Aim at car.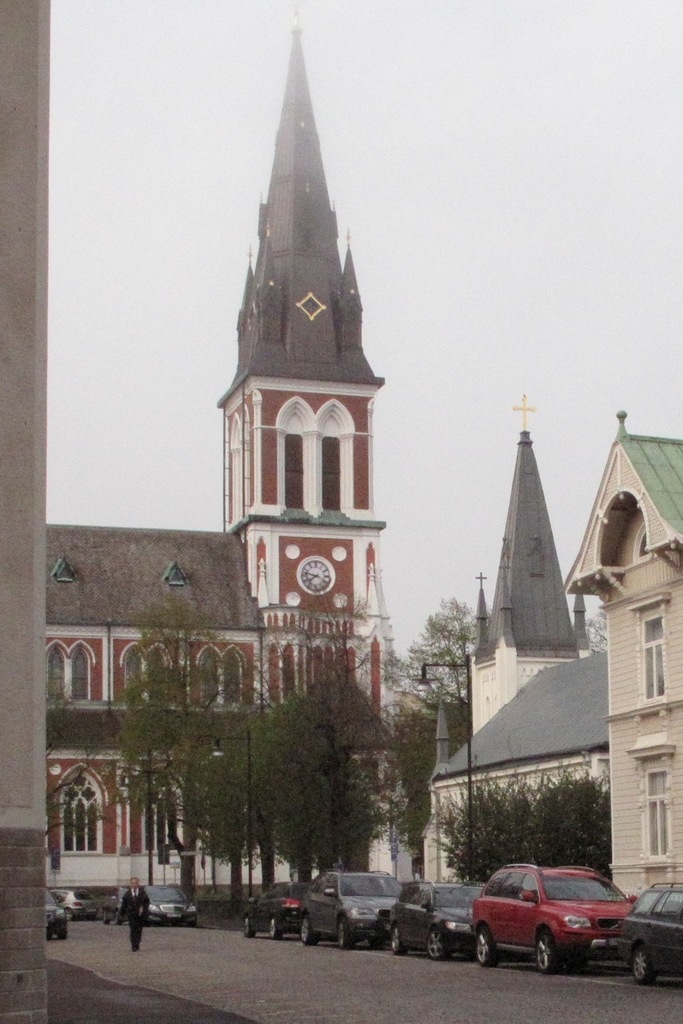
Aimed at 143, 879, 204, 931.
